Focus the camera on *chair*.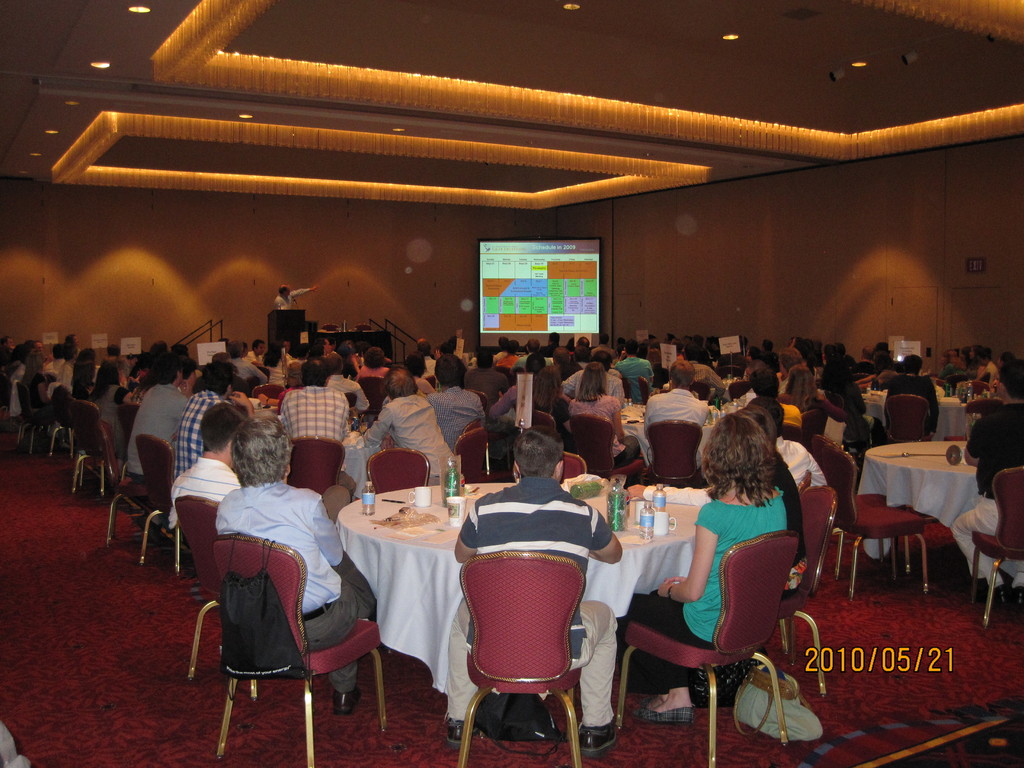
Focus region: Rect(365, 447, 433, 491).
